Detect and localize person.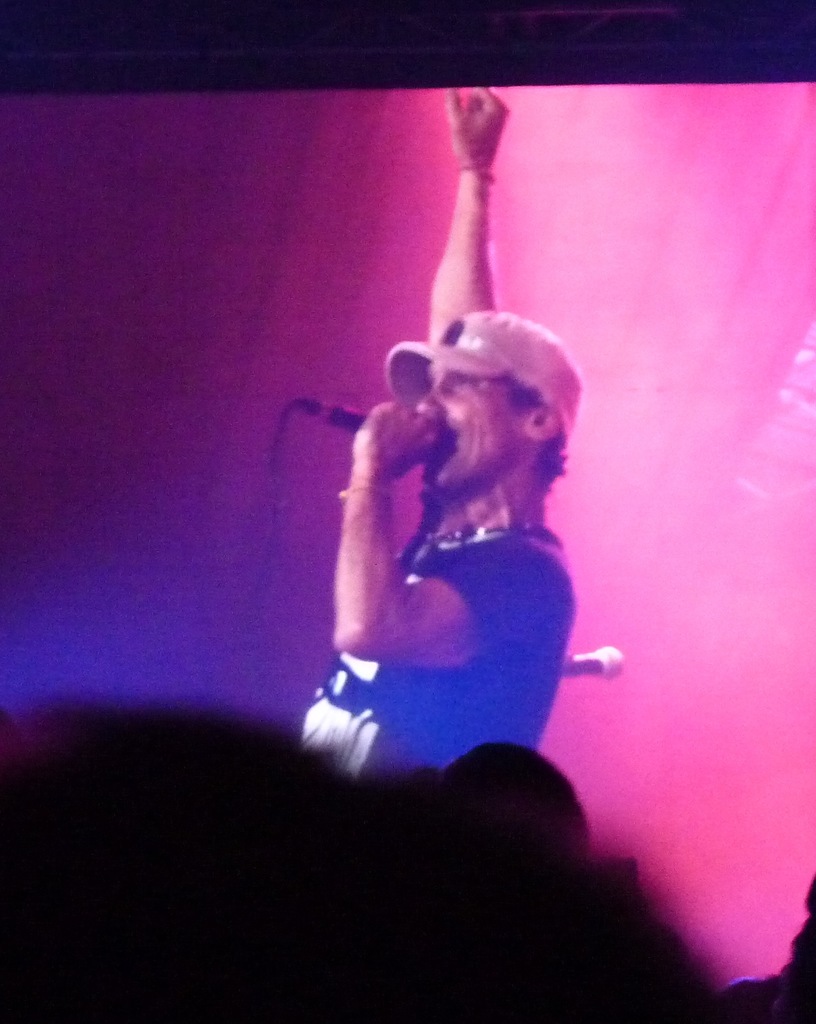
Localized at [x1=294, y1=81, x2=575, y2=785].
